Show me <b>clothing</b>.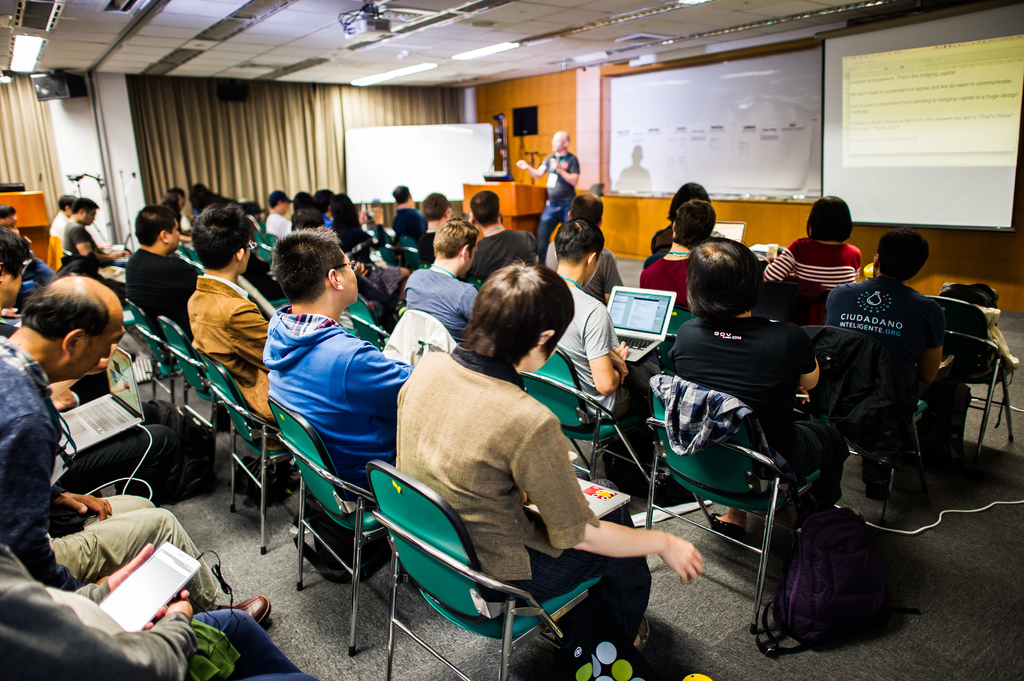
<b>clothing</b> is here: locate(56, 216, 125, 294).
